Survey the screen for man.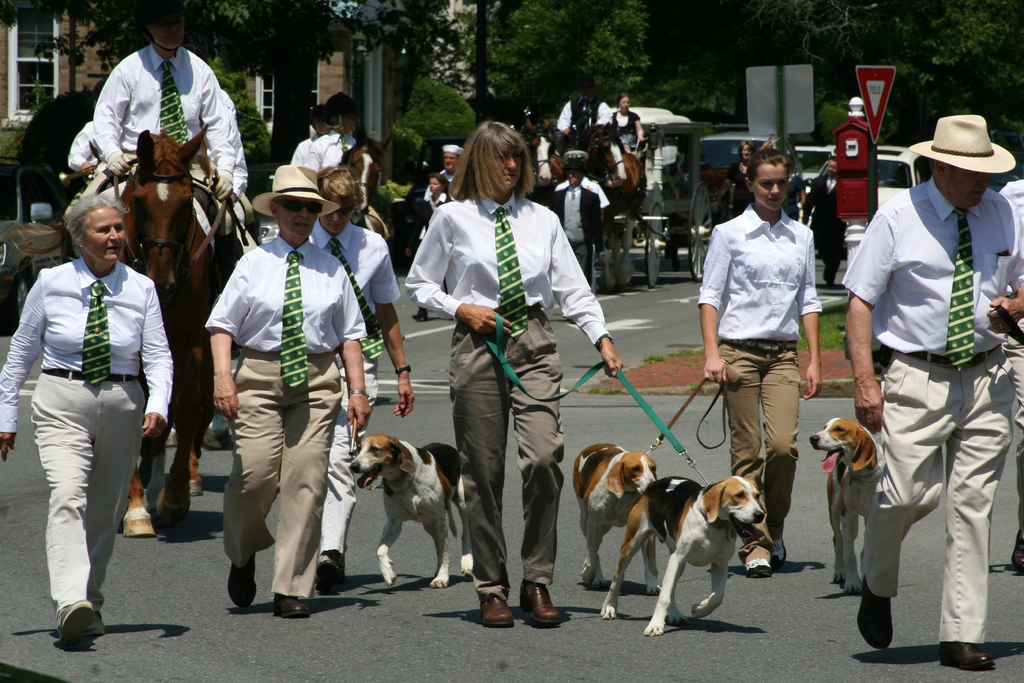
Survey found: <bbox>424, 139, 465, 188</bbox>.
